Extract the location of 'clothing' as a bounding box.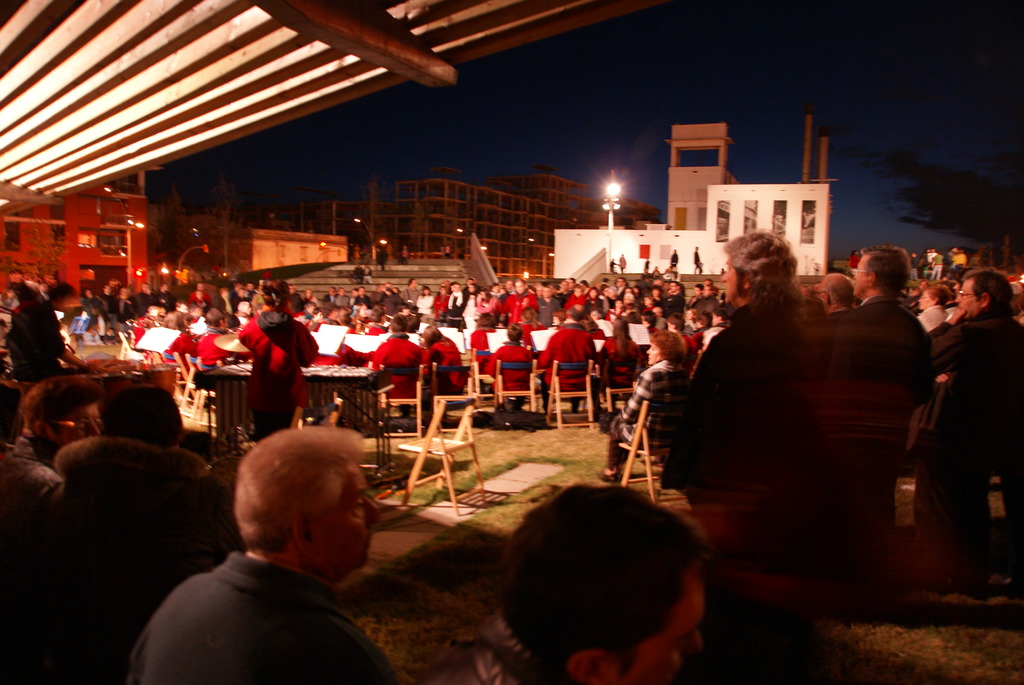
rect(120, 546, 404, 684).
